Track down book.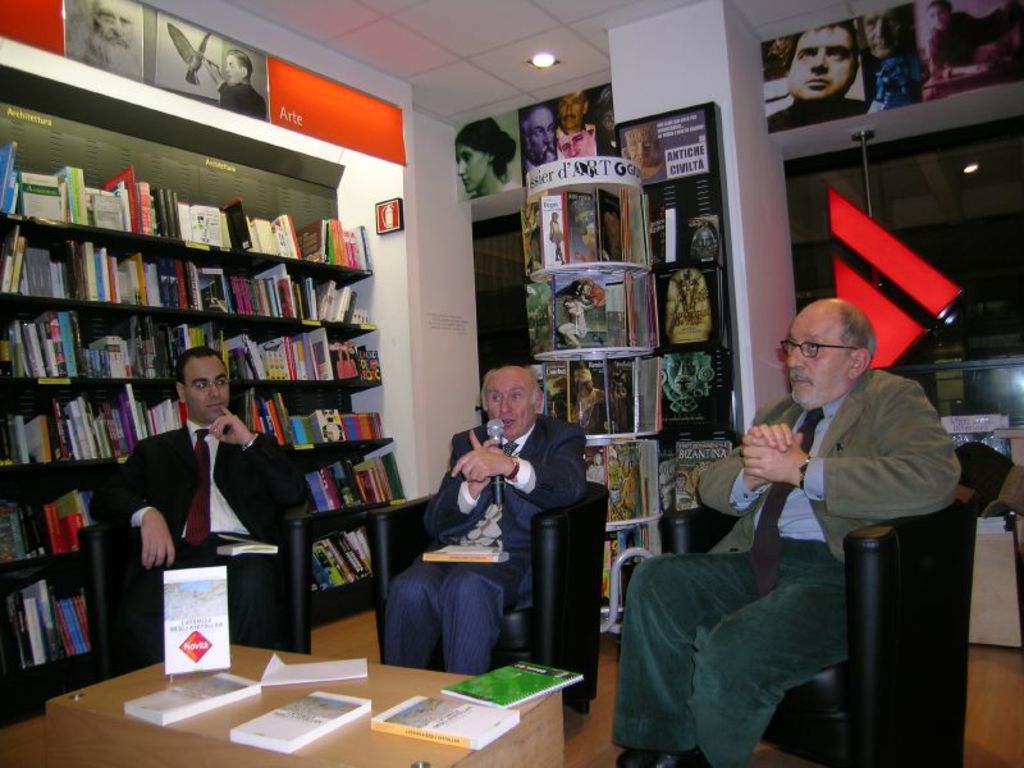
Tracked to [159, 568, 232, 673].
